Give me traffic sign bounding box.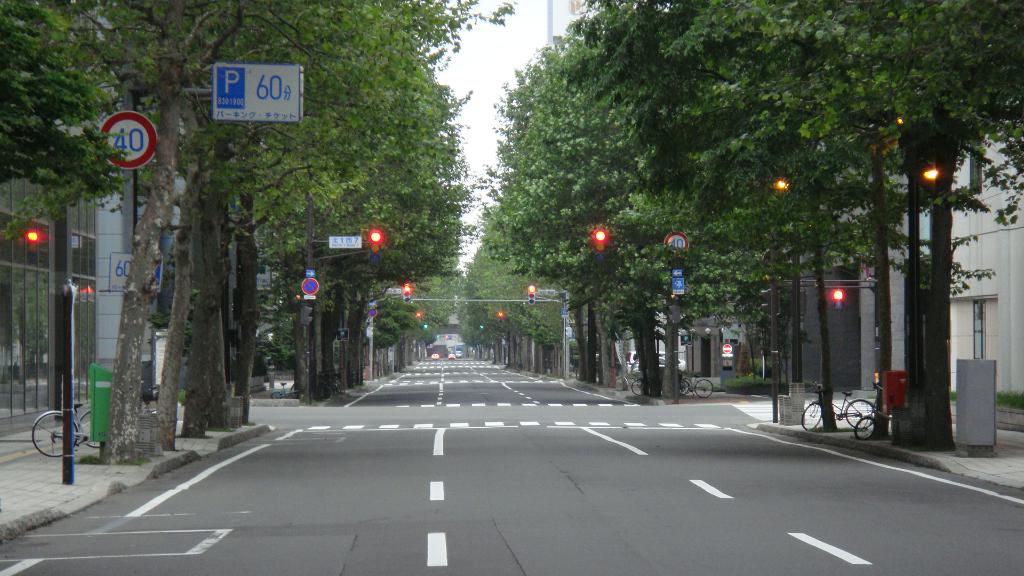
301/276/322/298.
